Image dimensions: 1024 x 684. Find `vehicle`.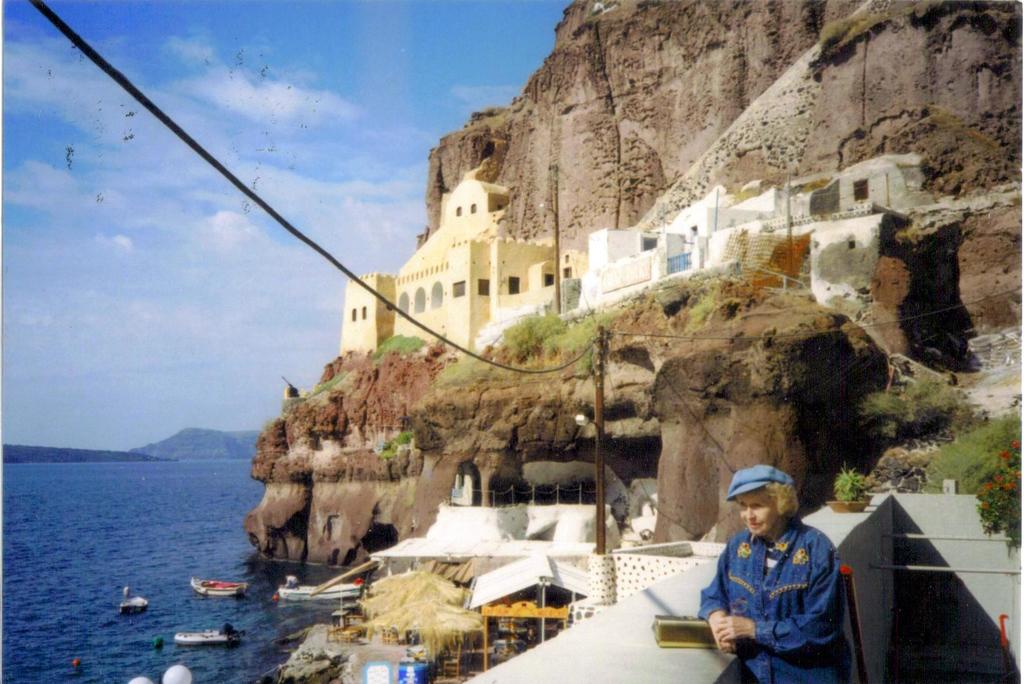
Rect(192, 574, 248, 598).
